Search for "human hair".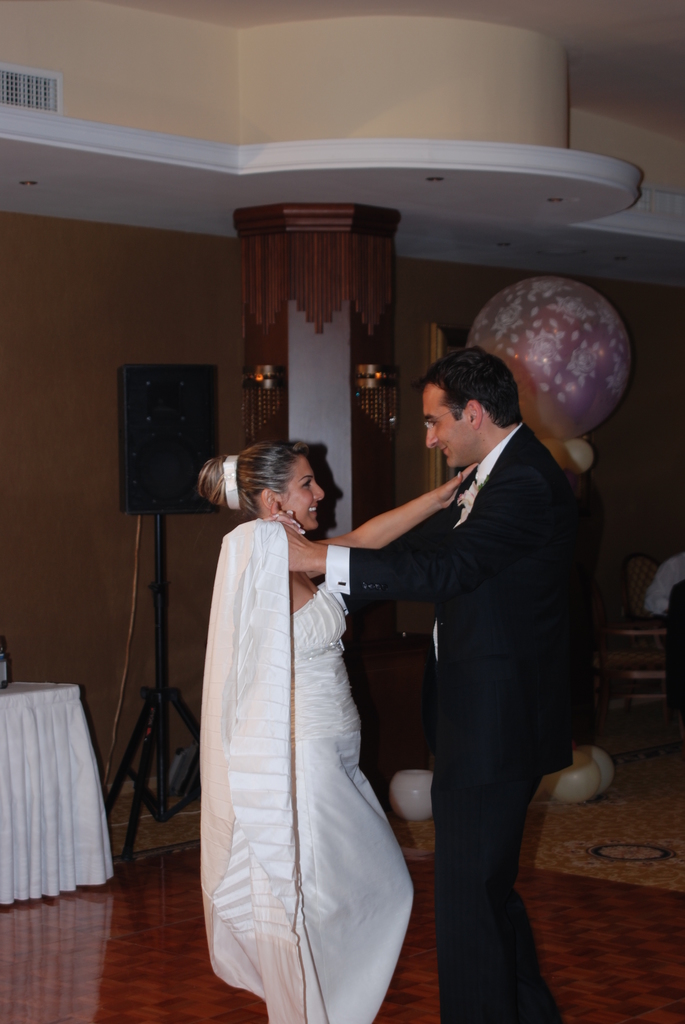
Found at 420 355 523 426.
